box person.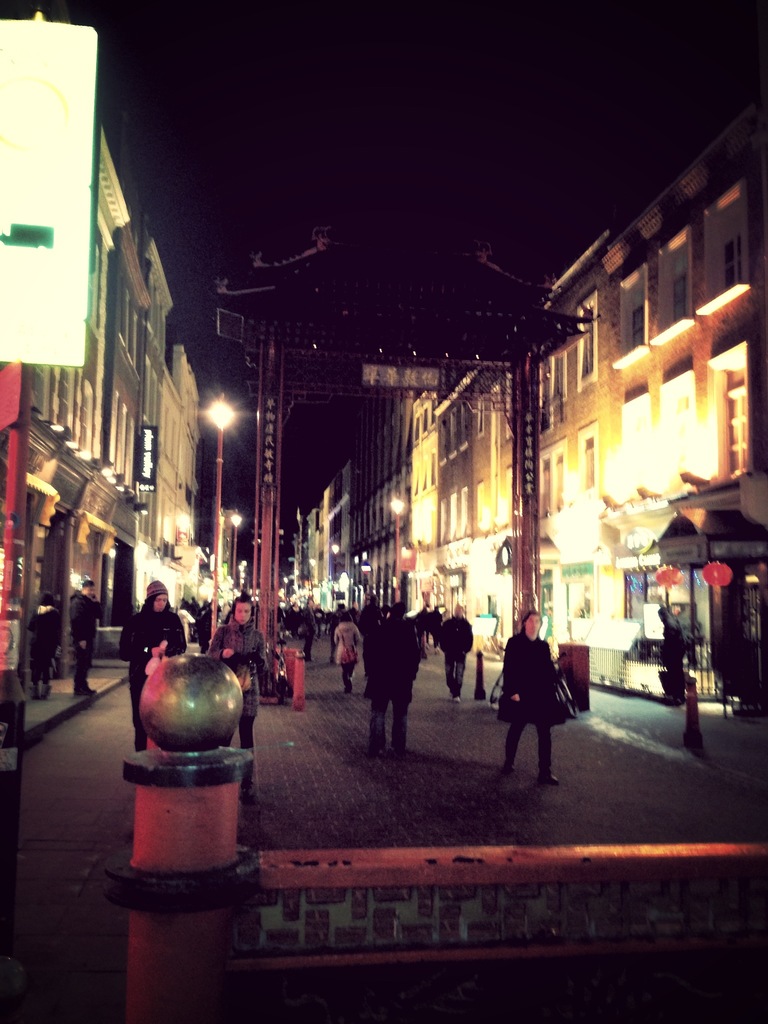
box=[299, 596, 322, 665].
